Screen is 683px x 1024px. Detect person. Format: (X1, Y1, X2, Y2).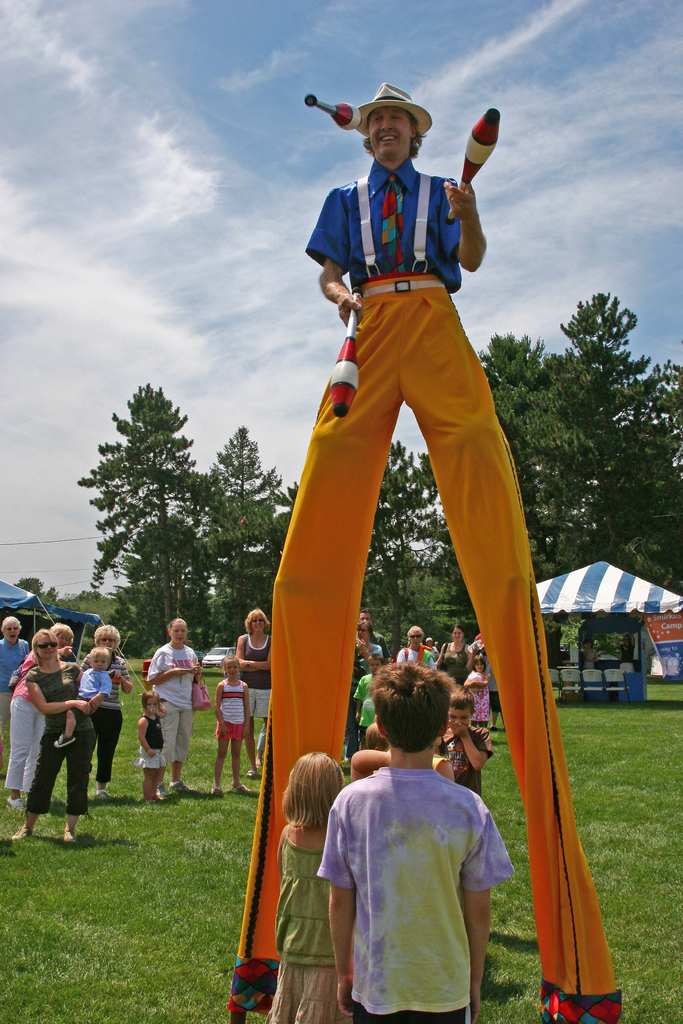
(141, 686, 162, 809).
